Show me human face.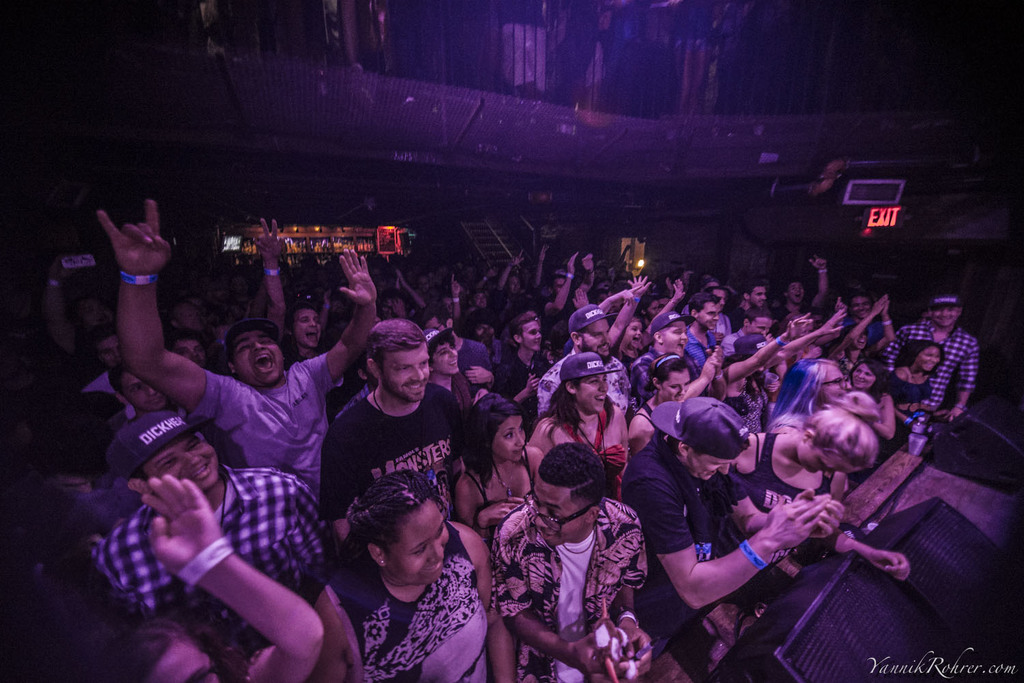
human face is here: 702,304,720,338.
